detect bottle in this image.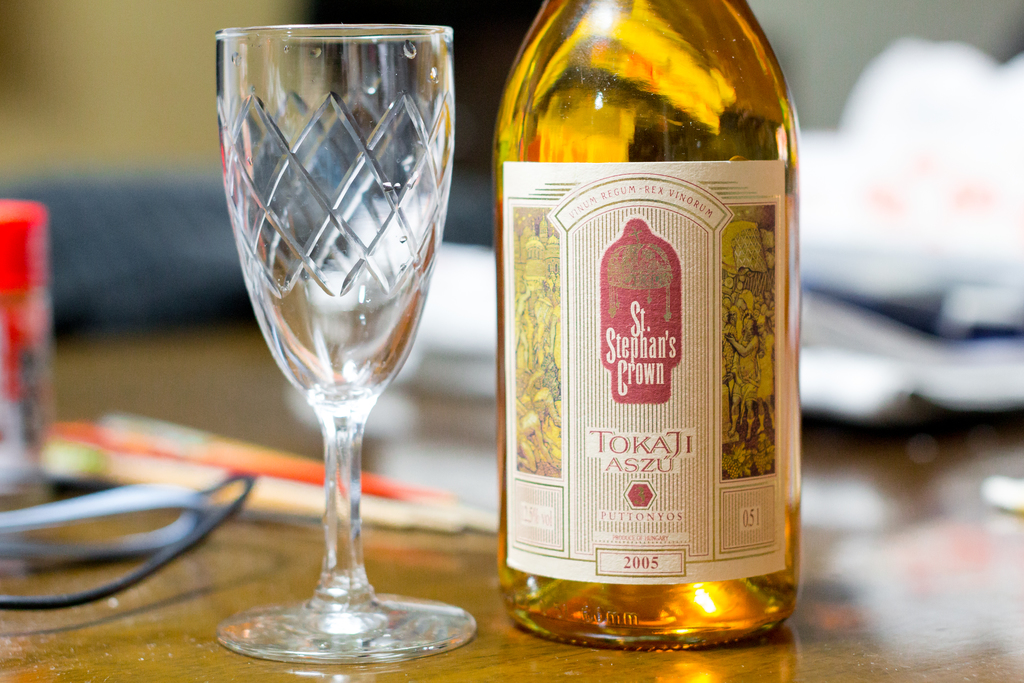
Detection: box(493, 0, 805, 653).
